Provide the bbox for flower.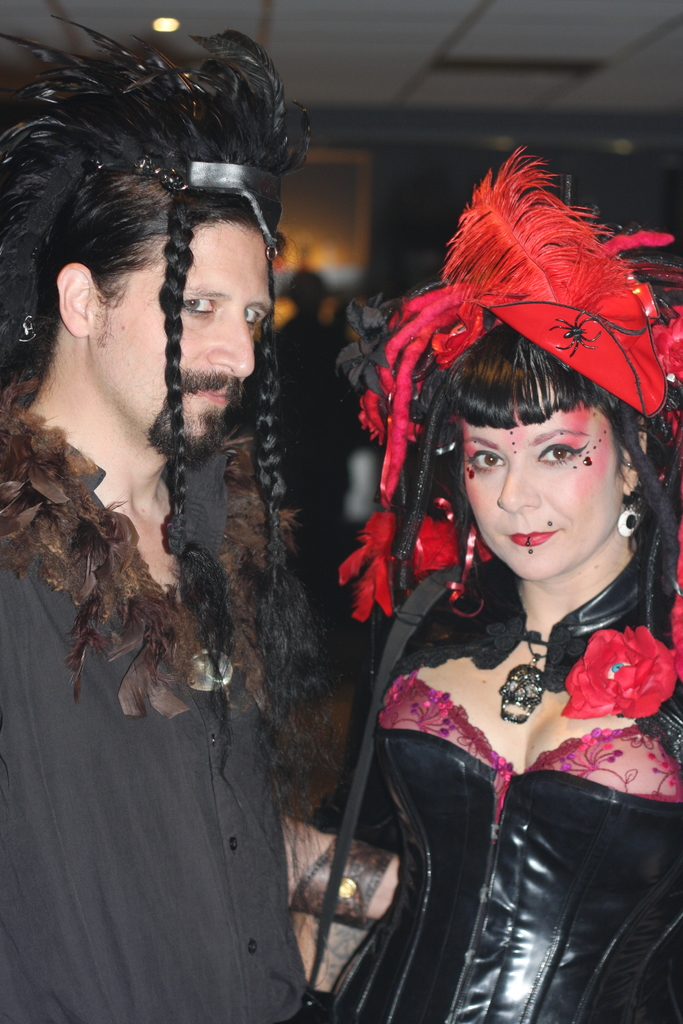
left=355, top=353, right=413, bottom=454.
